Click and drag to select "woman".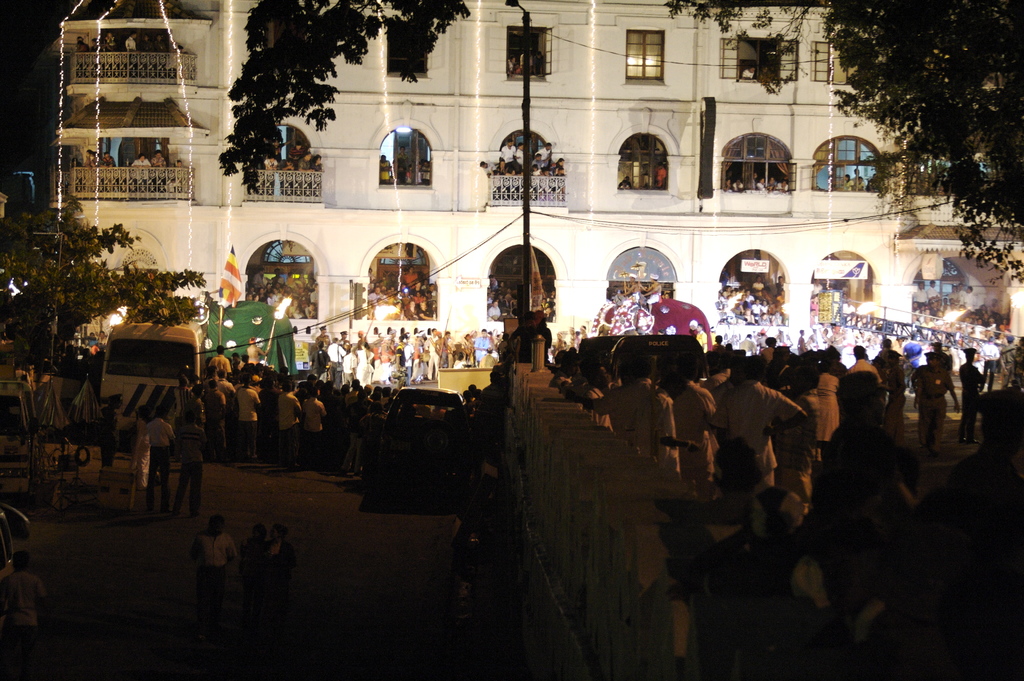
Selection: l=838, t=174, r=851, b=189.
